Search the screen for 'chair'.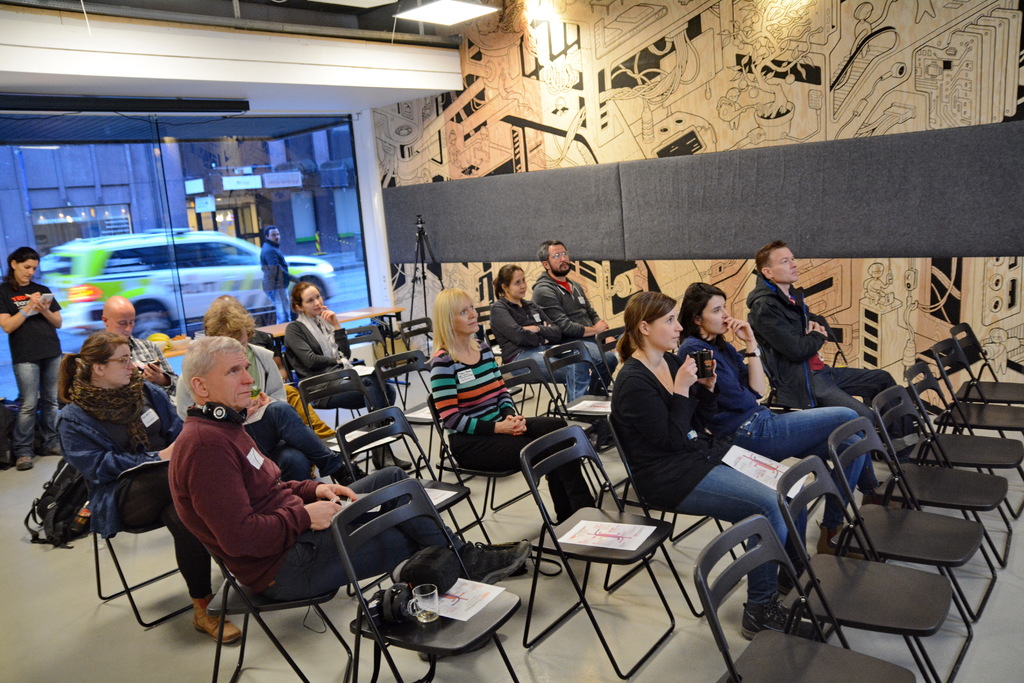
Found at <box>404,316,434,411</box>.
